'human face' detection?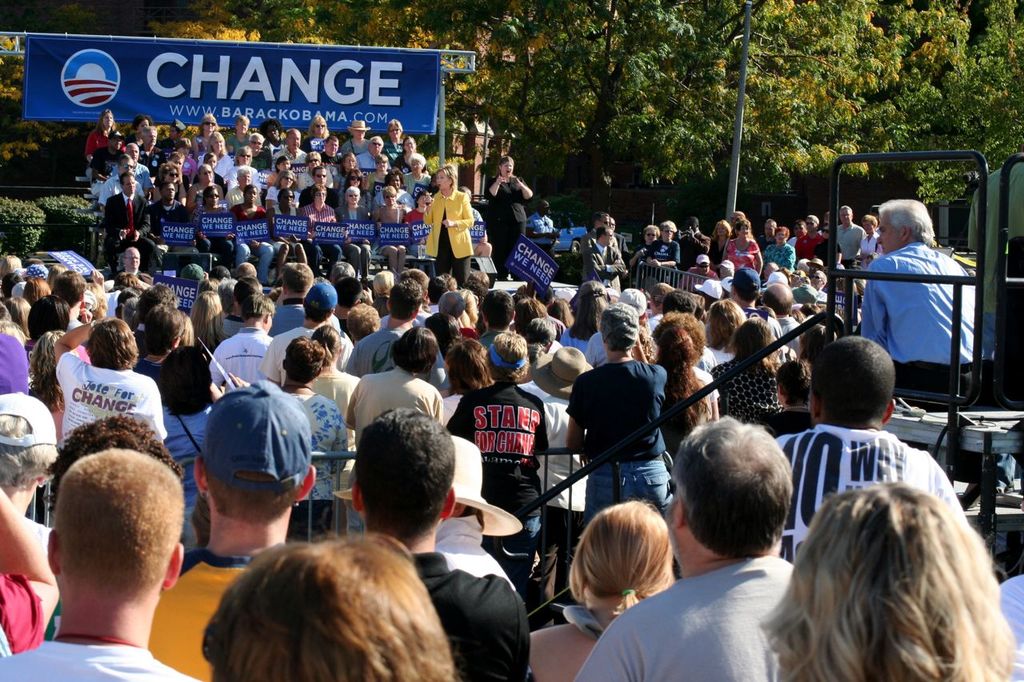
237, 165, 250, 189
